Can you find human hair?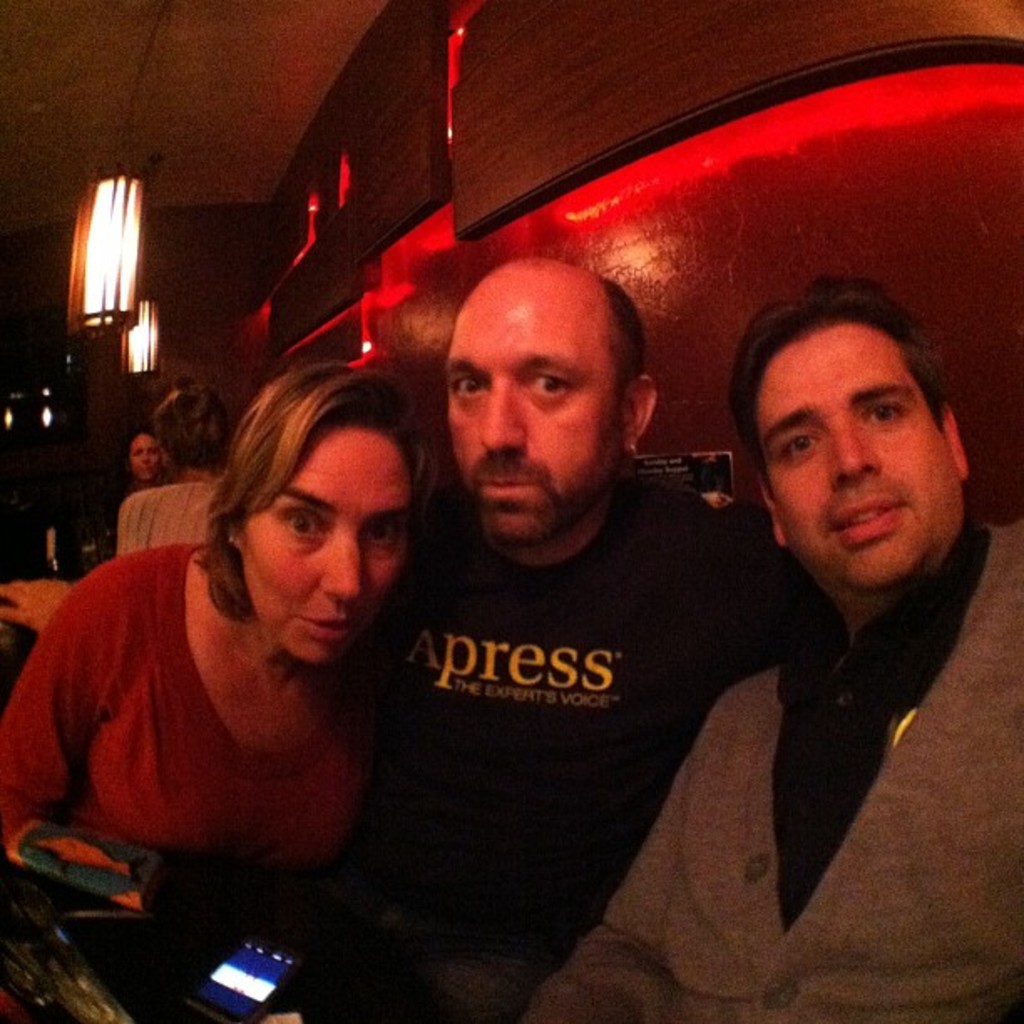
Yes, bounding box: BBox(599, 273, 649, 373).
